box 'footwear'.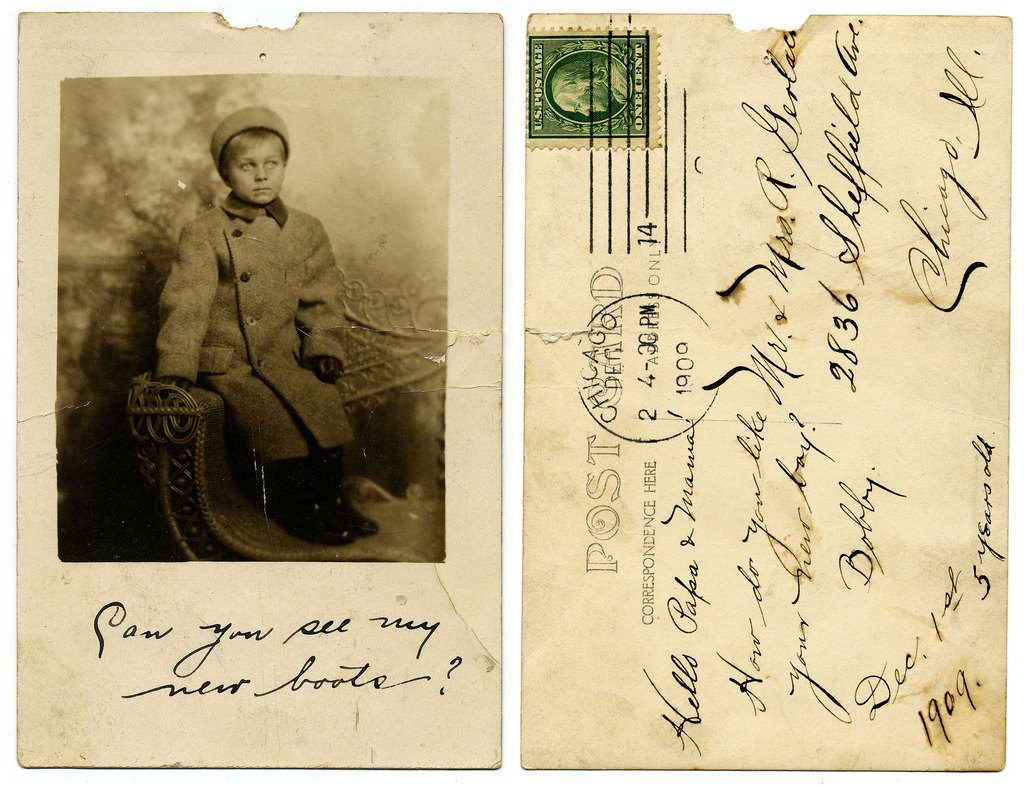
bbox(308, 451, 377, 545).
